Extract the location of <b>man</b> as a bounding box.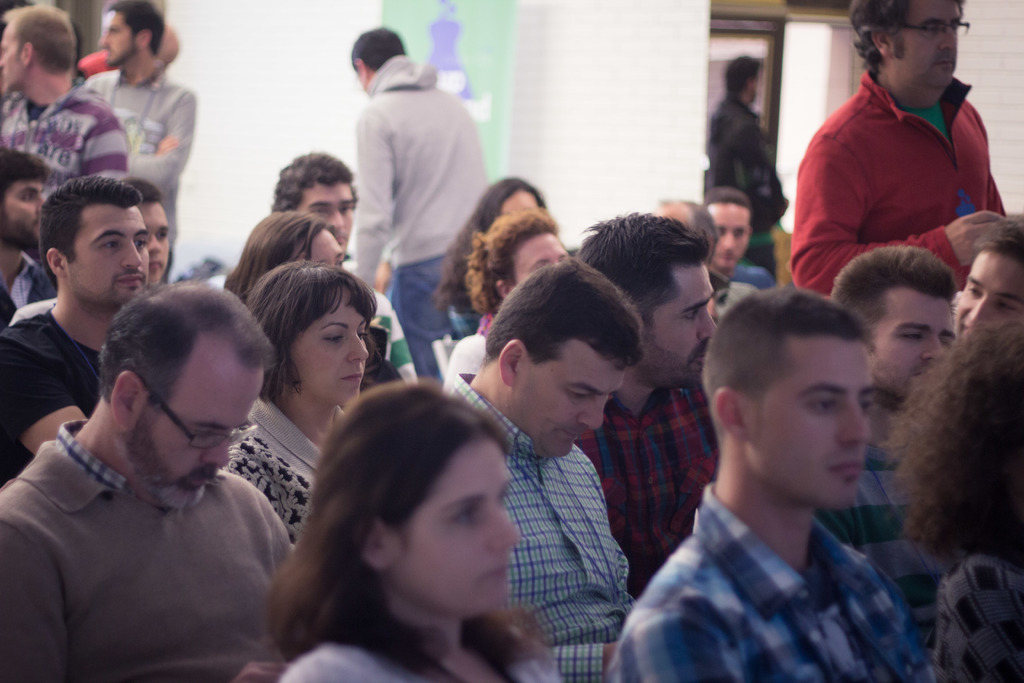
791, 0, 1023, 304.
